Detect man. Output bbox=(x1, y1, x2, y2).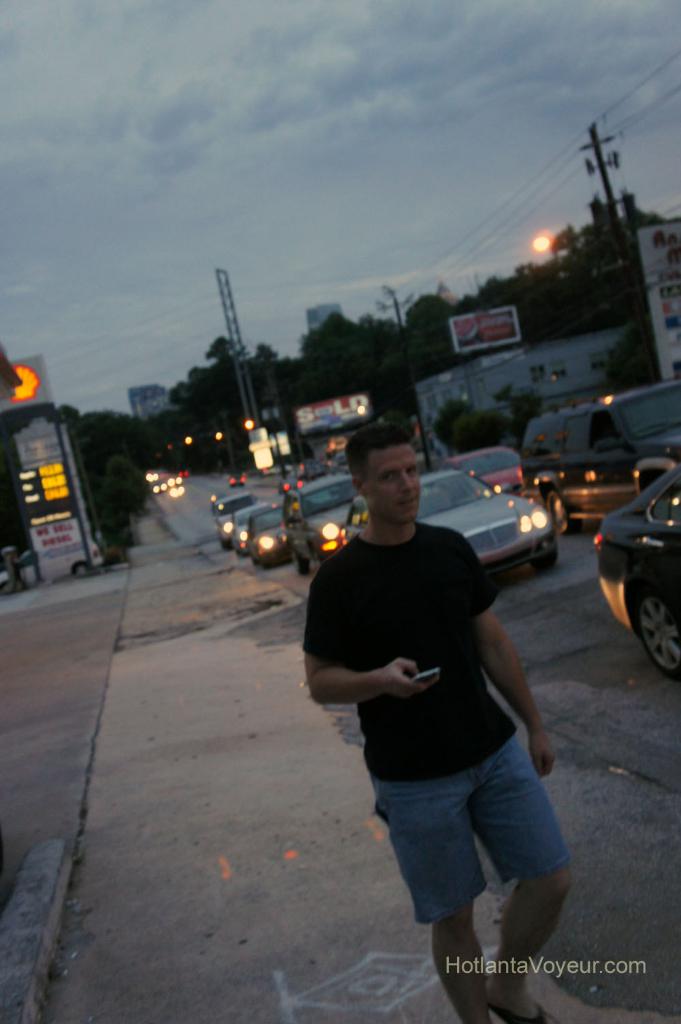
bbox=(296, 421, 576, 1023).
